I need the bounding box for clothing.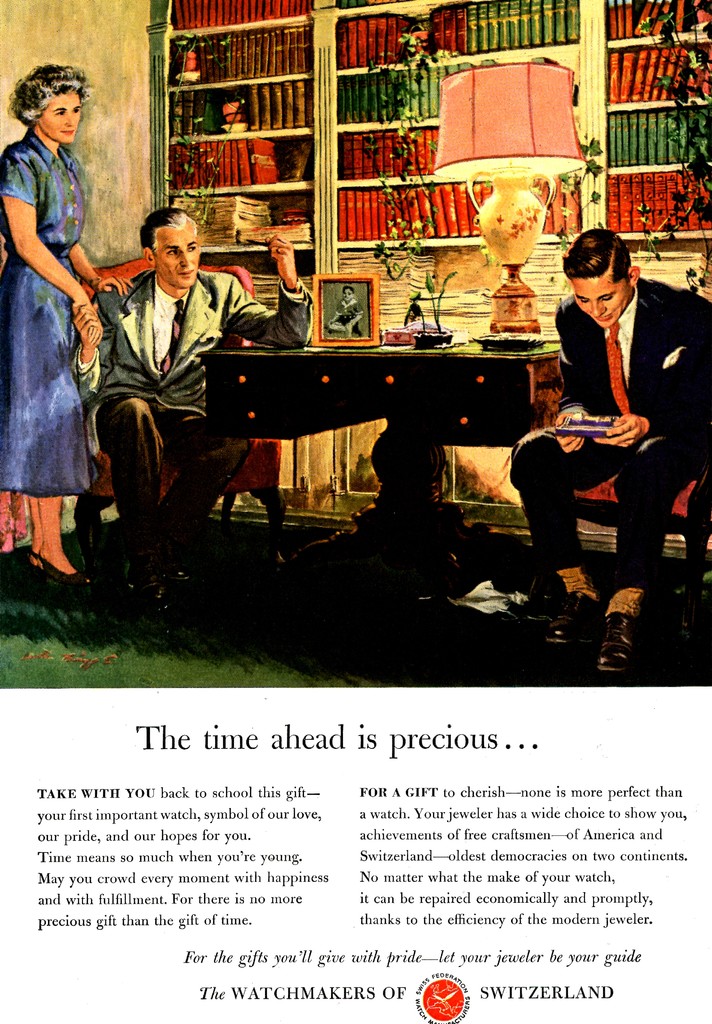
Here it is: detection(83, 266, 313, 574).
